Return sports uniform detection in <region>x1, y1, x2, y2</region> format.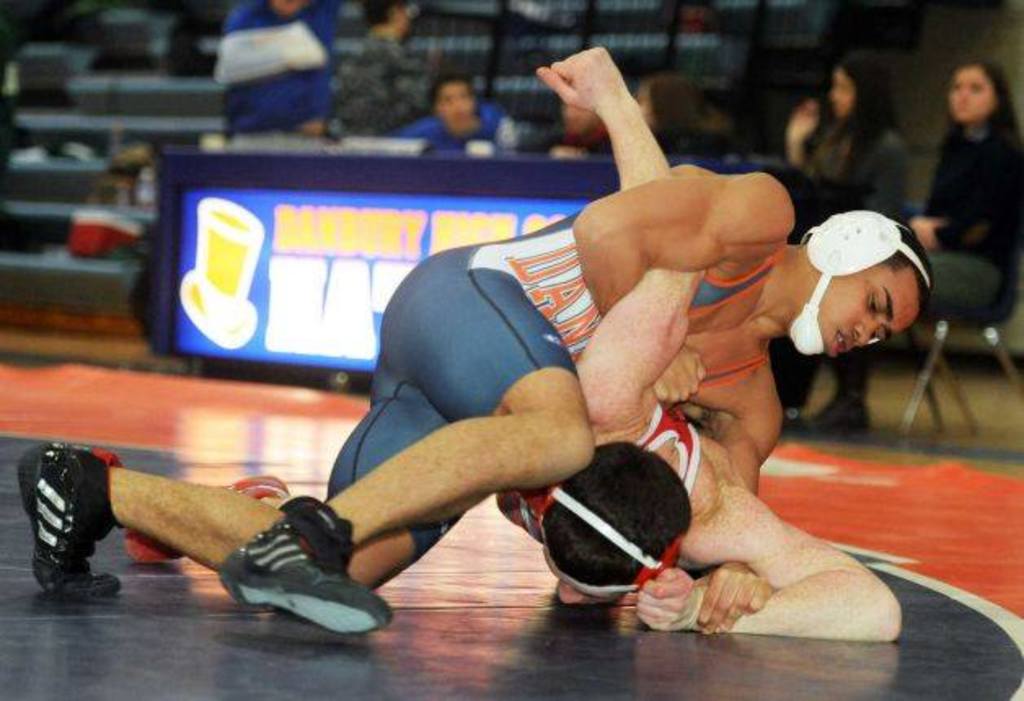
<region>794, 119, 918, 227</region>.
